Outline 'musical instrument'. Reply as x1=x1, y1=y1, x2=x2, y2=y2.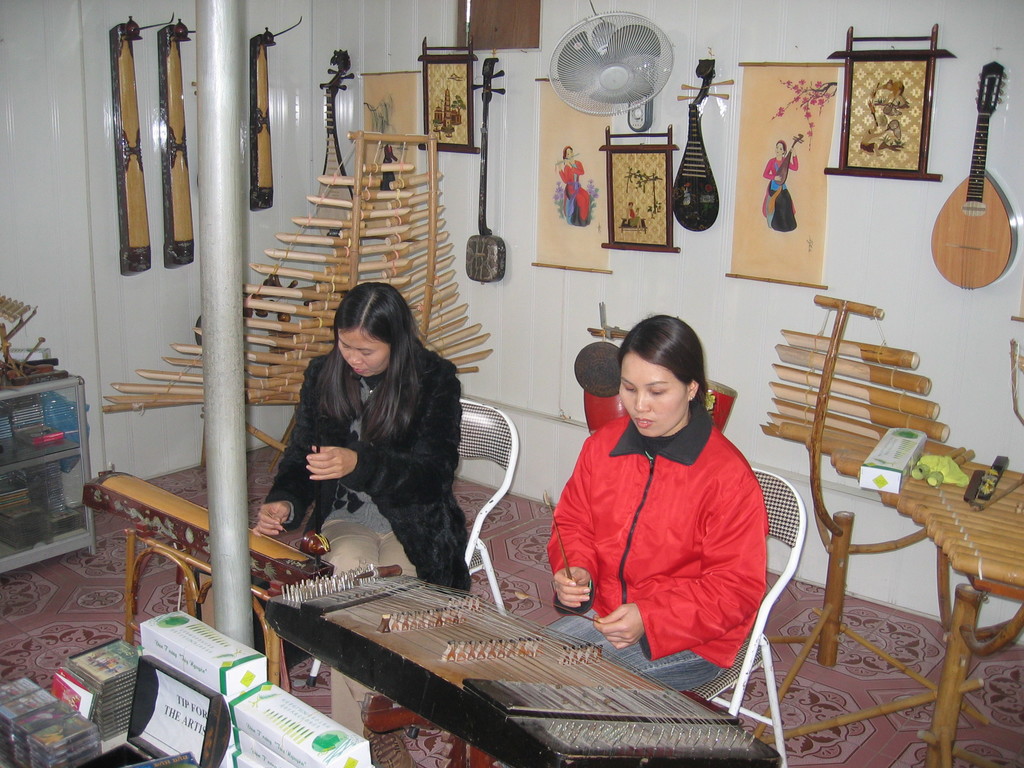
x1=118, y1=6, x2=175, y2=280.
